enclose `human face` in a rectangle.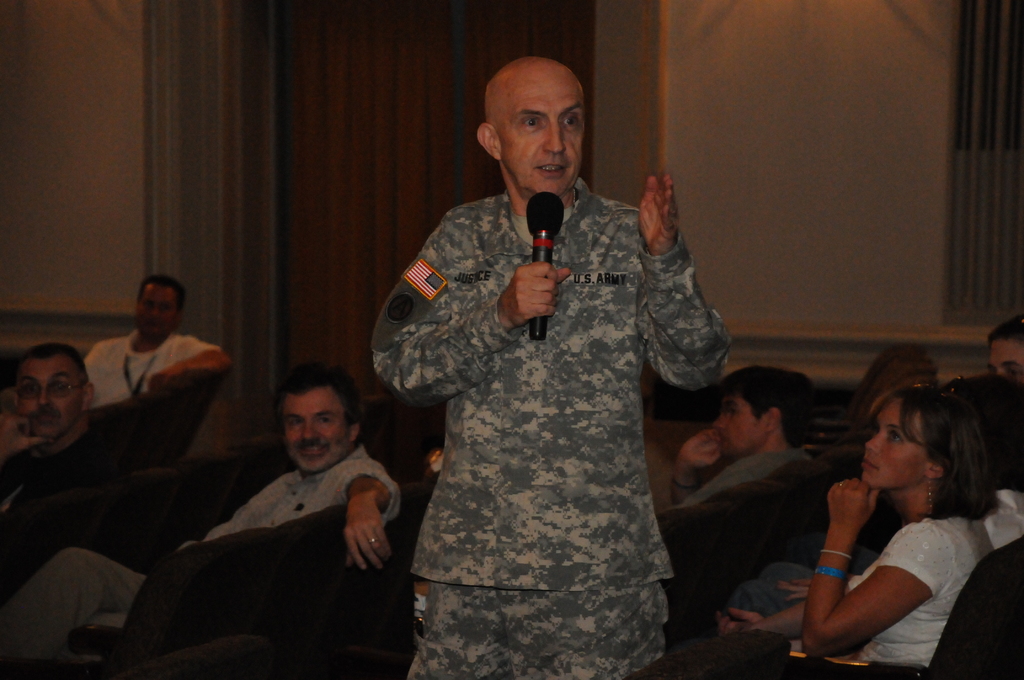
detection(713, 398, 765, 458).
